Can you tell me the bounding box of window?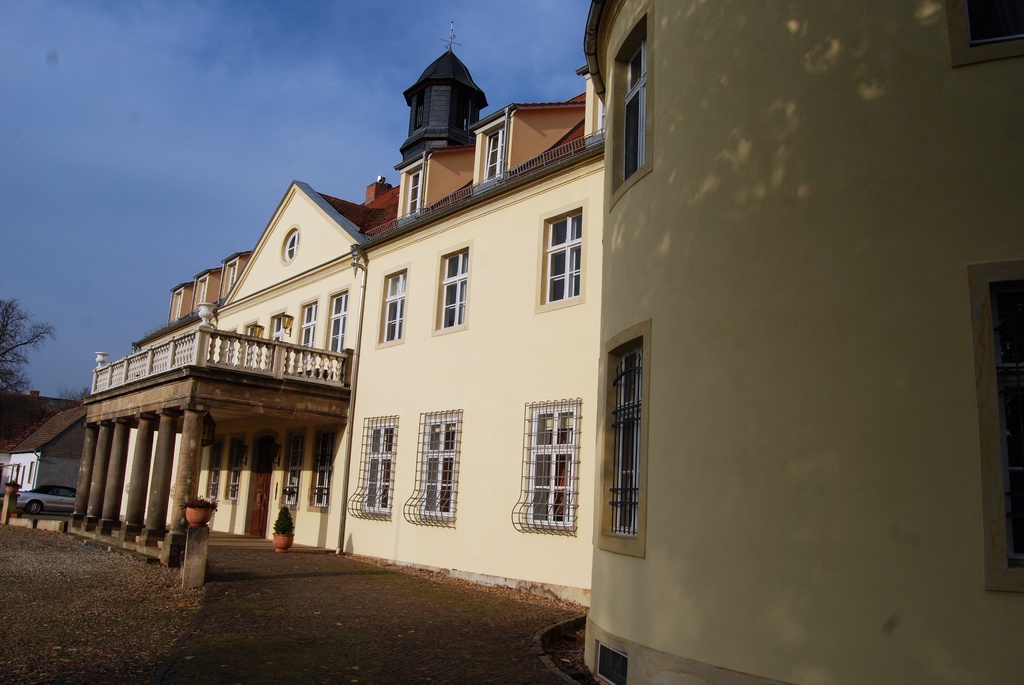
box(965, 260, 1023, 594).
